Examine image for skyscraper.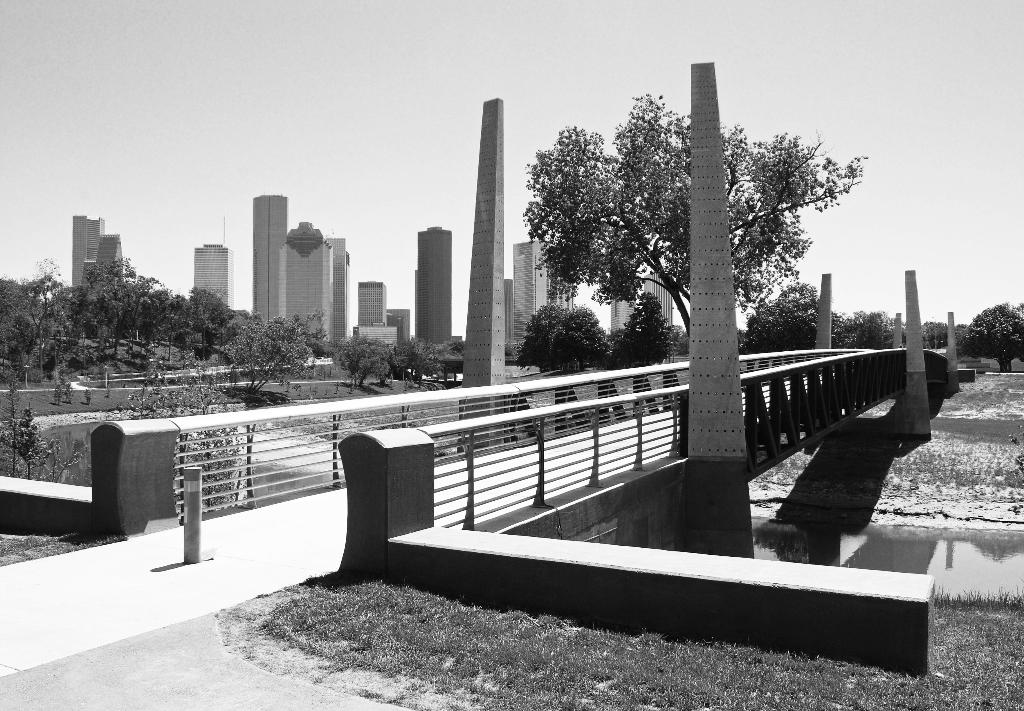
Examination result: bbox=(254, 192, 288, 314).
